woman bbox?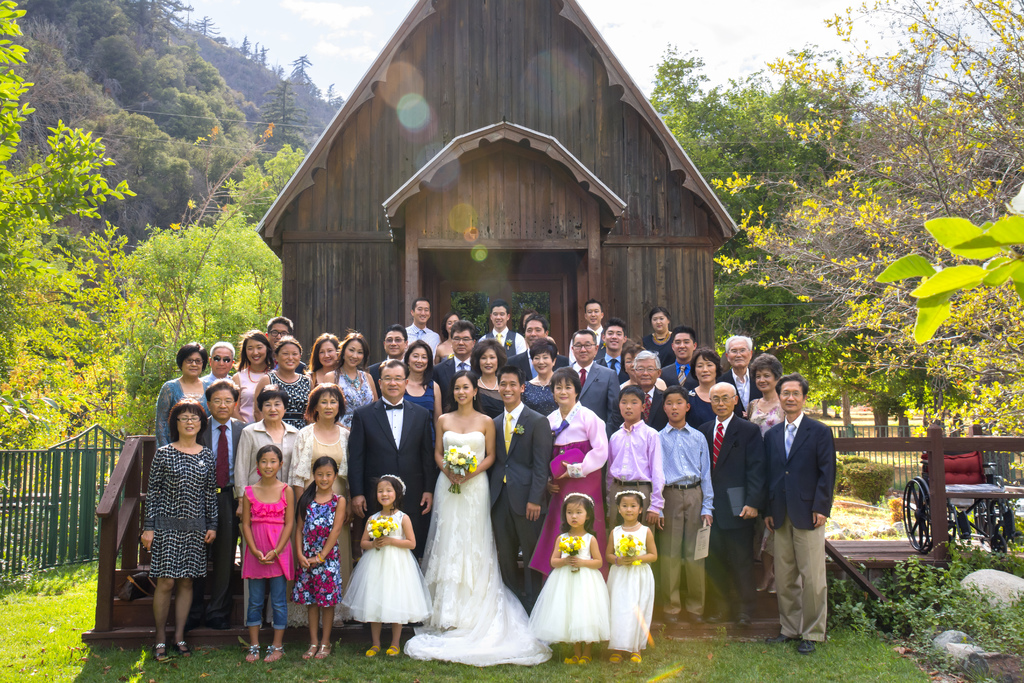
Rect(686, 354, 723, 425)
